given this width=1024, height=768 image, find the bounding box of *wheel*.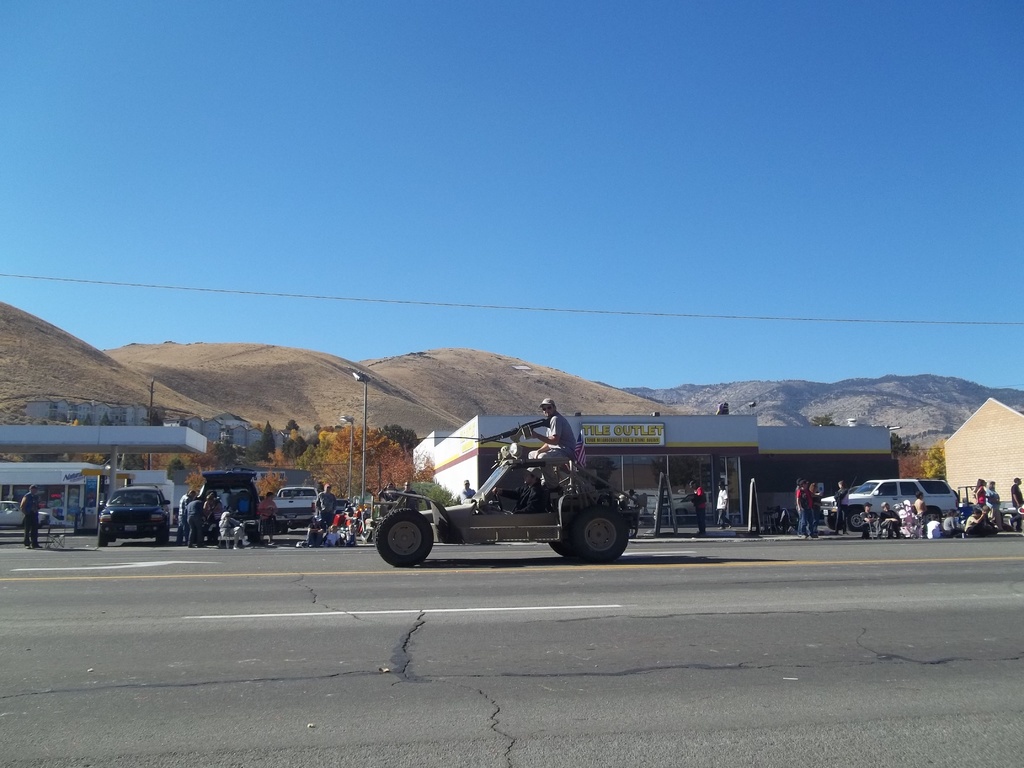
[492,491,502,511].
